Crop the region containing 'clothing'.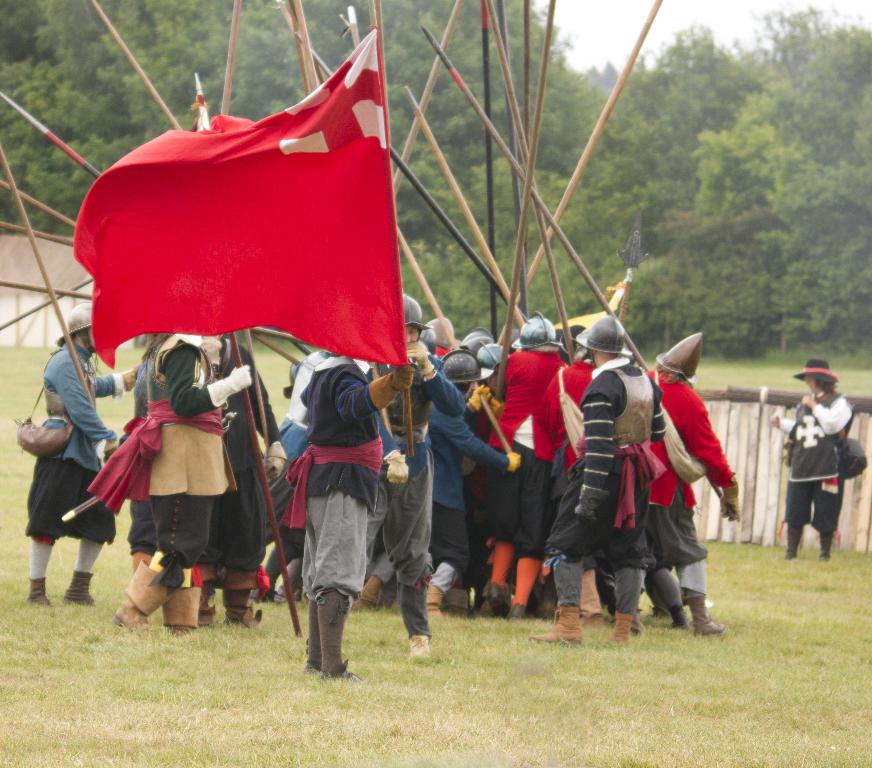
Crop region: box=[129, 339, 166, 571].
